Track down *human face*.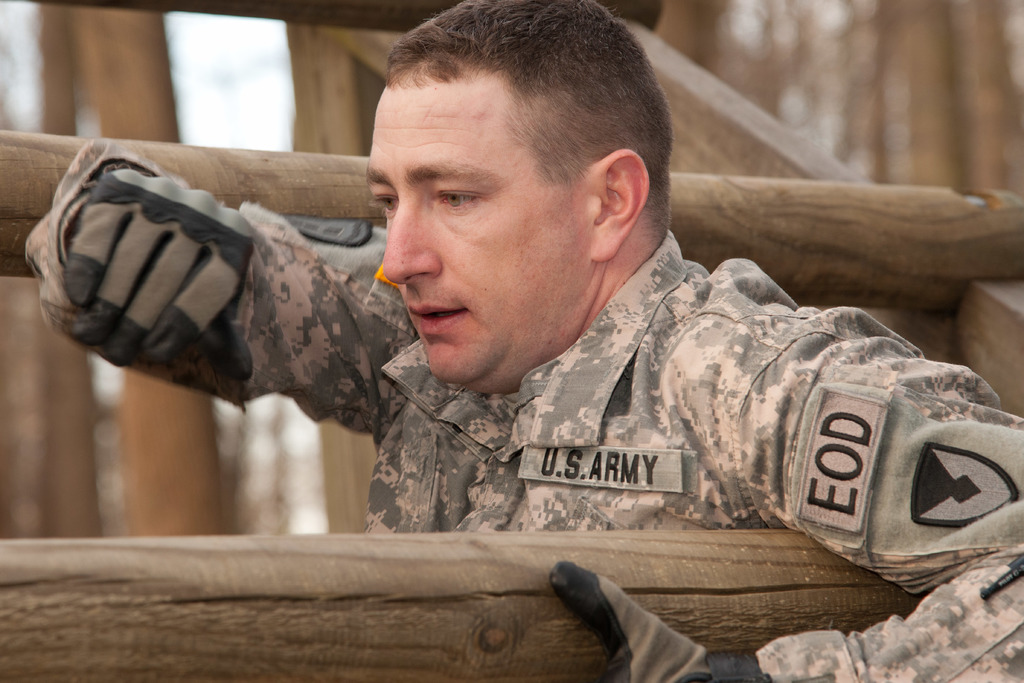
Tracked to <bbox>360, 69, 593, 388</bbox>.
